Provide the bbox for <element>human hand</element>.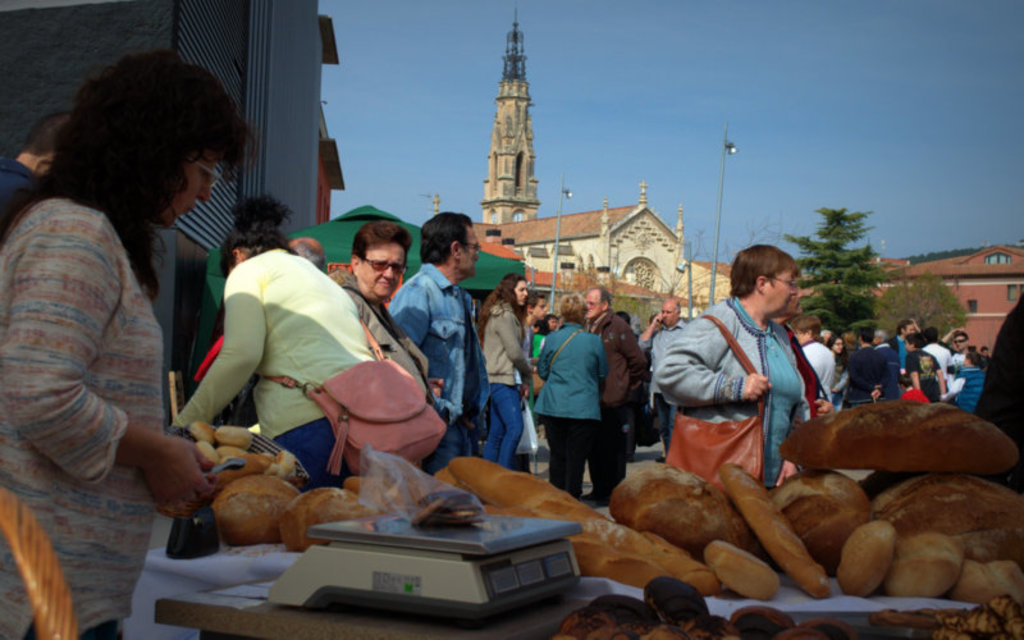
[x1=904, y1=315, x2=922, y2=328].
